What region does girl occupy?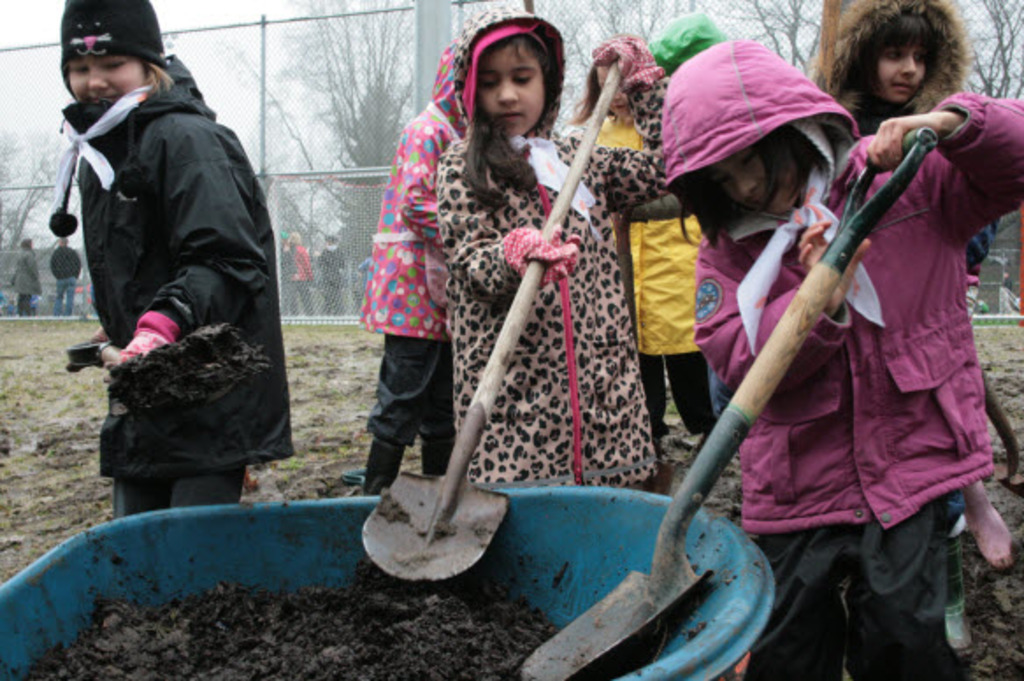
657 39 1022 679.
